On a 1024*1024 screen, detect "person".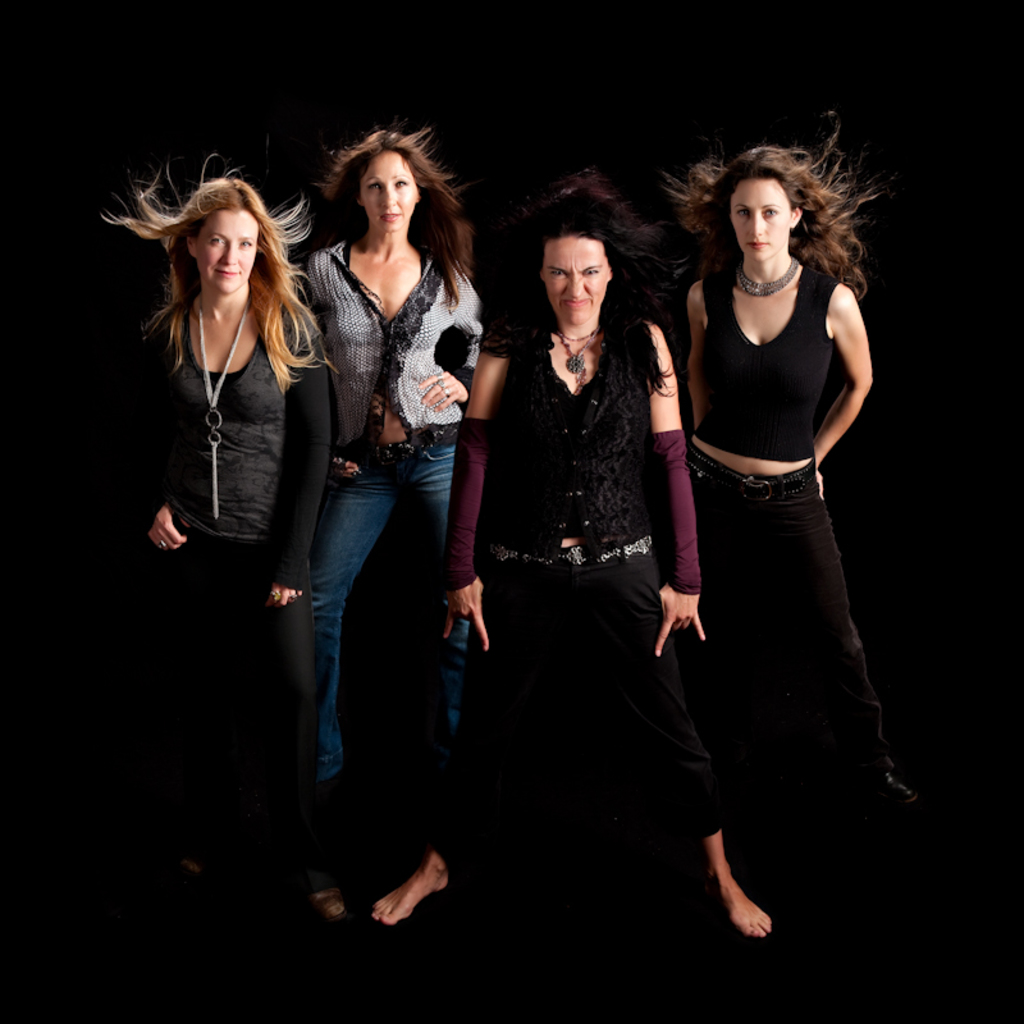
box=[675, 122, 923, 822].
